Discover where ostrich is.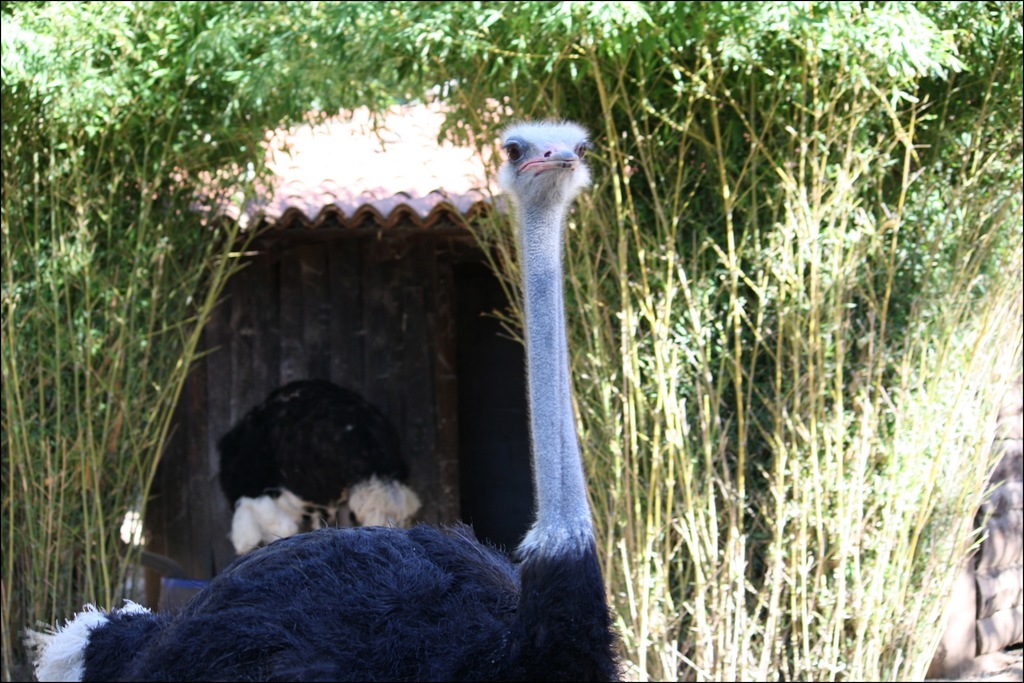
Discovered at 140:54:640:680.
